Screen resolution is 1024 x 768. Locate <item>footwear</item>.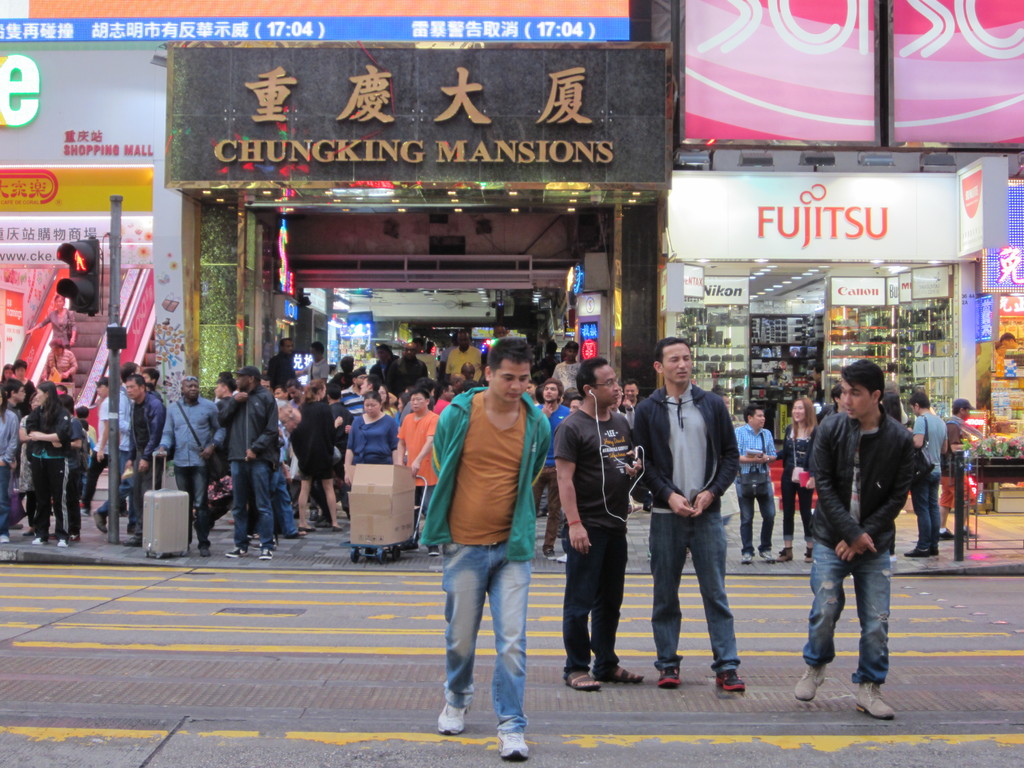
<region>654, 659, 685, 691</region>.
